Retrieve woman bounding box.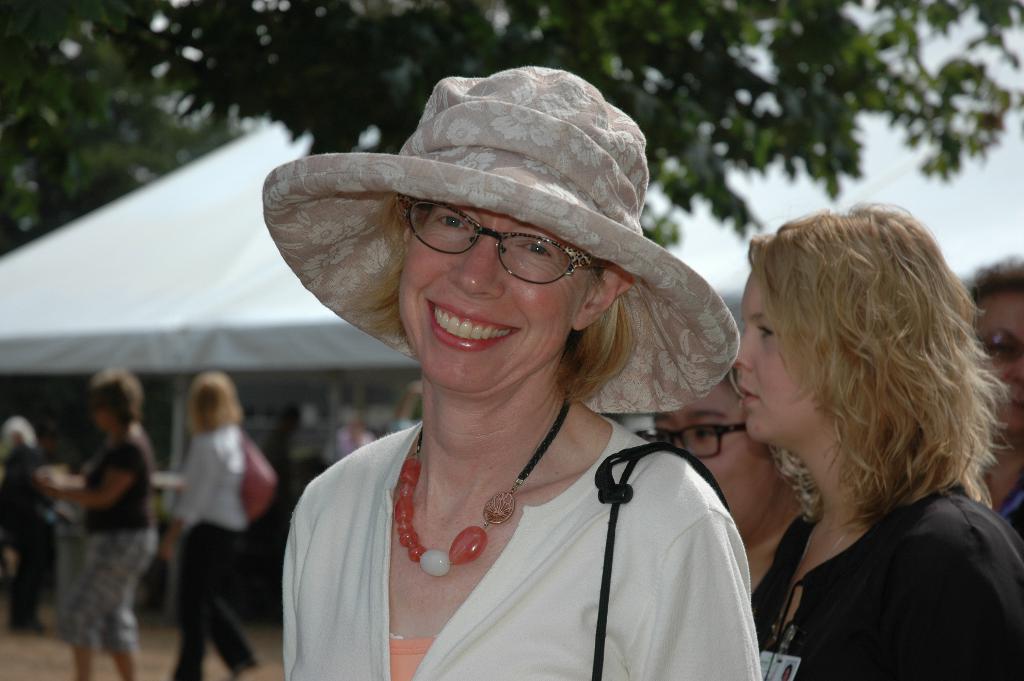
Bounding box: box=[246, 106, 814, 671].
